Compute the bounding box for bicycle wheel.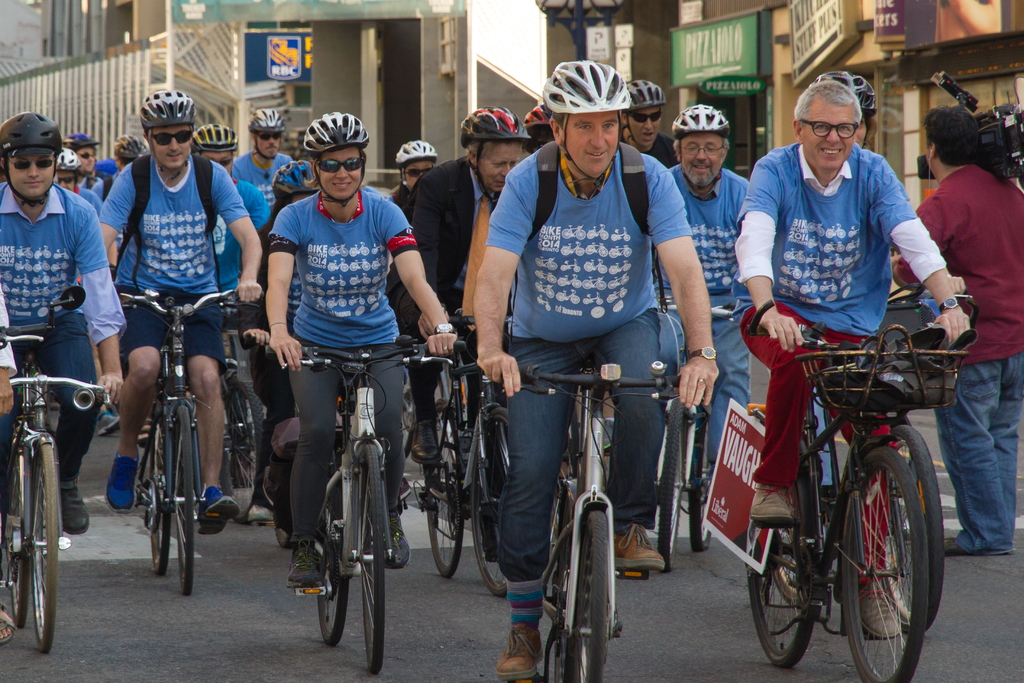
{"x1": 145, "y1": 415, "x2": 173, "y2": 579}.
